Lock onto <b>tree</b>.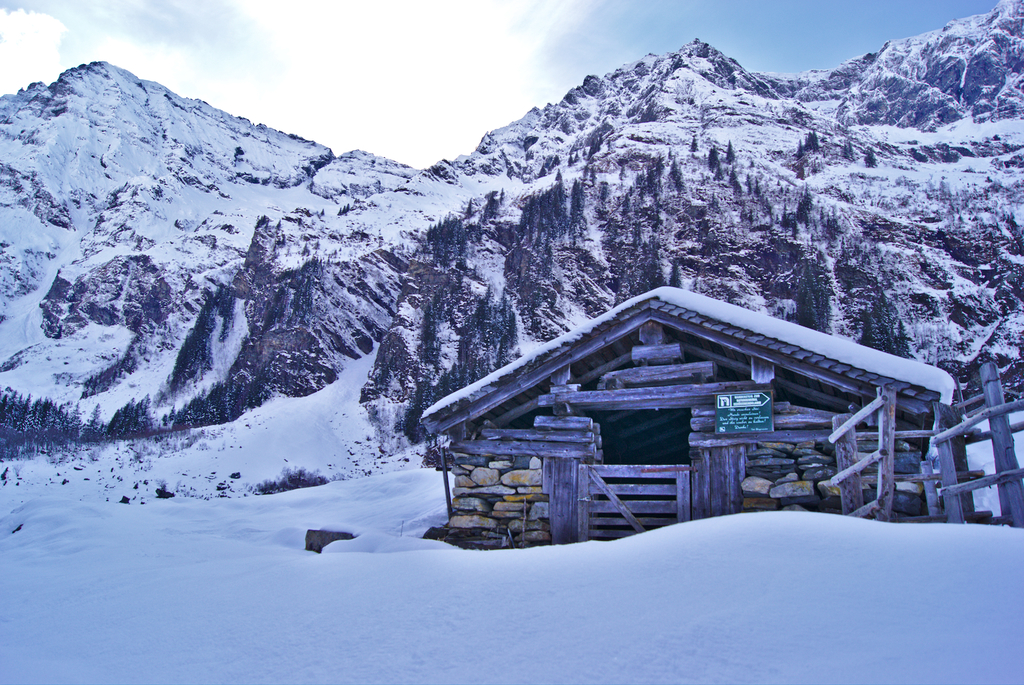
Locked: box=[633, 165, 677, 208].
